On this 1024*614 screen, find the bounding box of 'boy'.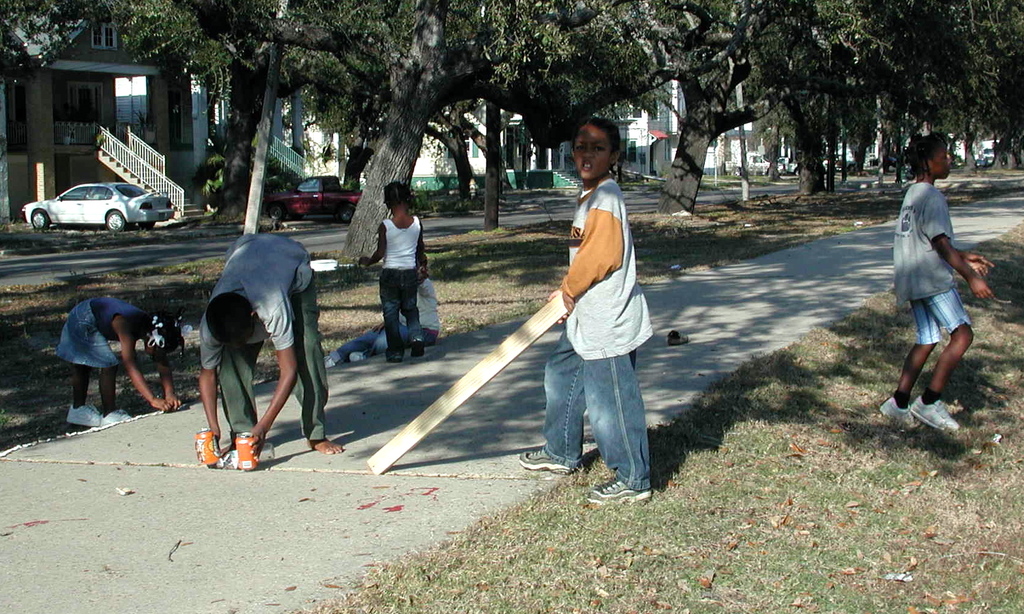
Bounding box: x1=516 y1=121 x2=650 y2=506.
